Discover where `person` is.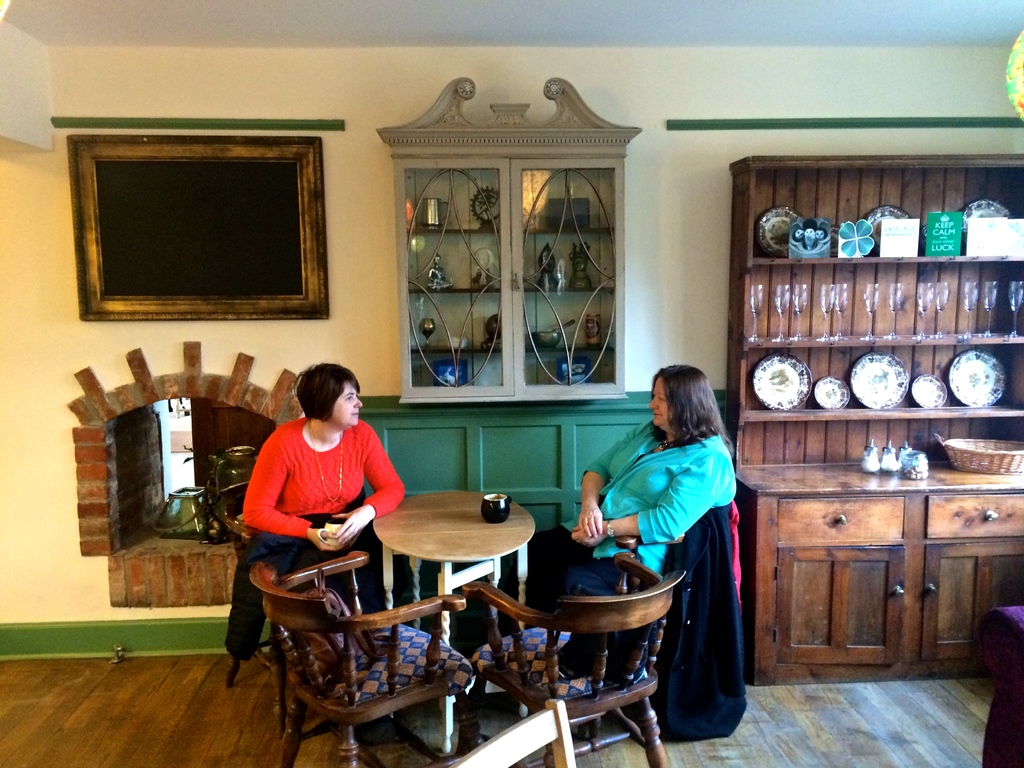
Discovered at locate(237, 353, 402, 607).
